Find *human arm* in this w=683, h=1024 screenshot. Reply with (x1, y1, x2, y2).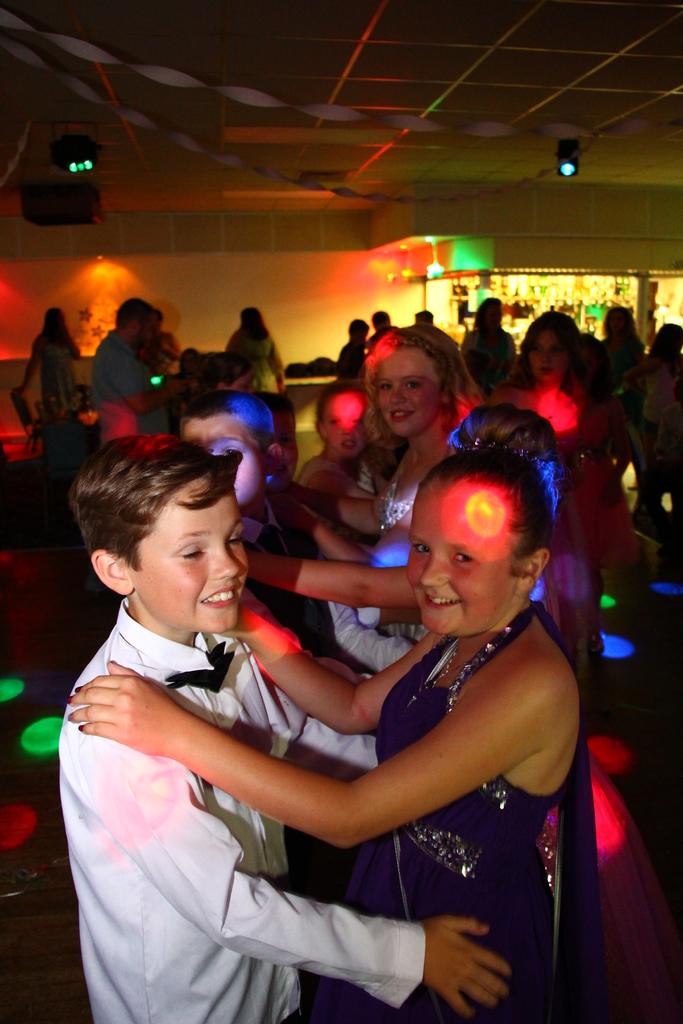
(259, 464, 382, 536).
